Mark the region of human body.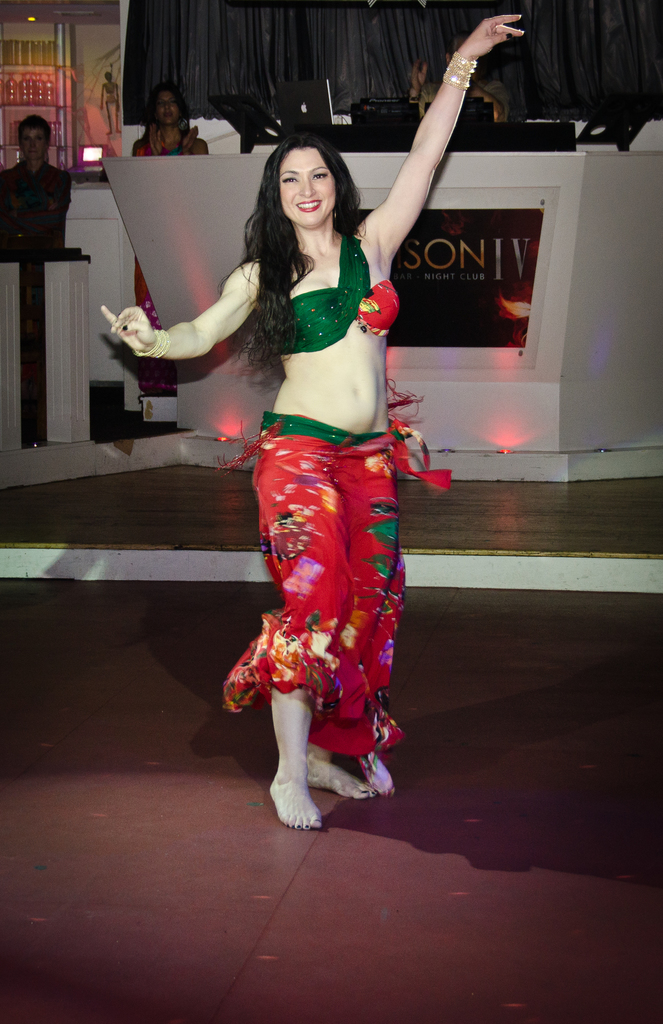
Region: {"left": 222, "top": 111, "right": 429, "bottom": 831}.
